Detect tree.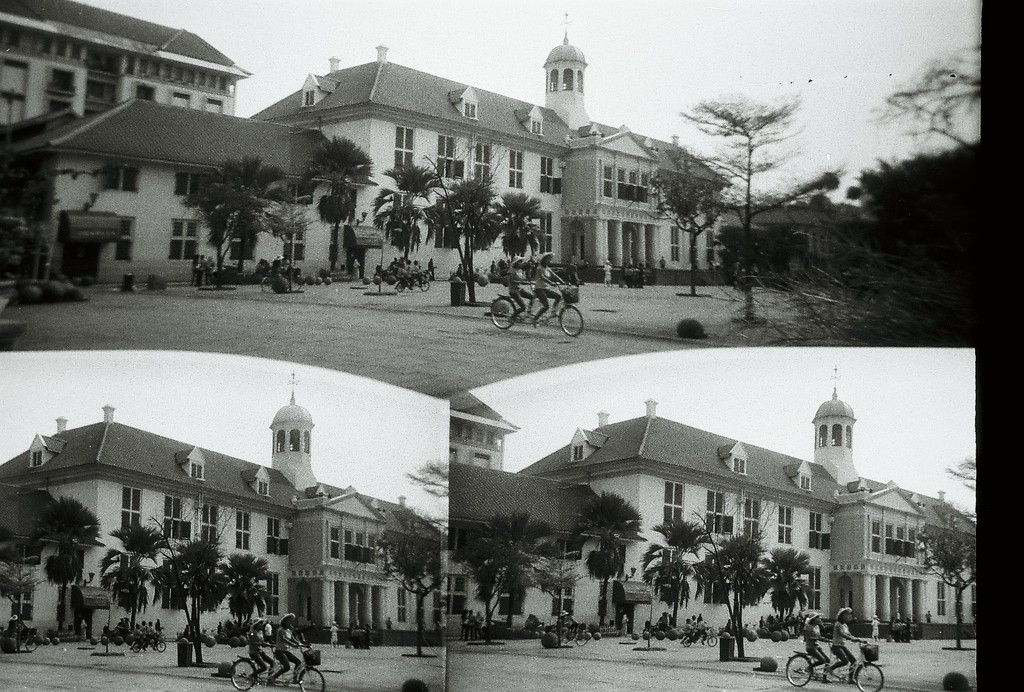
Detected at bbox(154, 536, 225, 637).
